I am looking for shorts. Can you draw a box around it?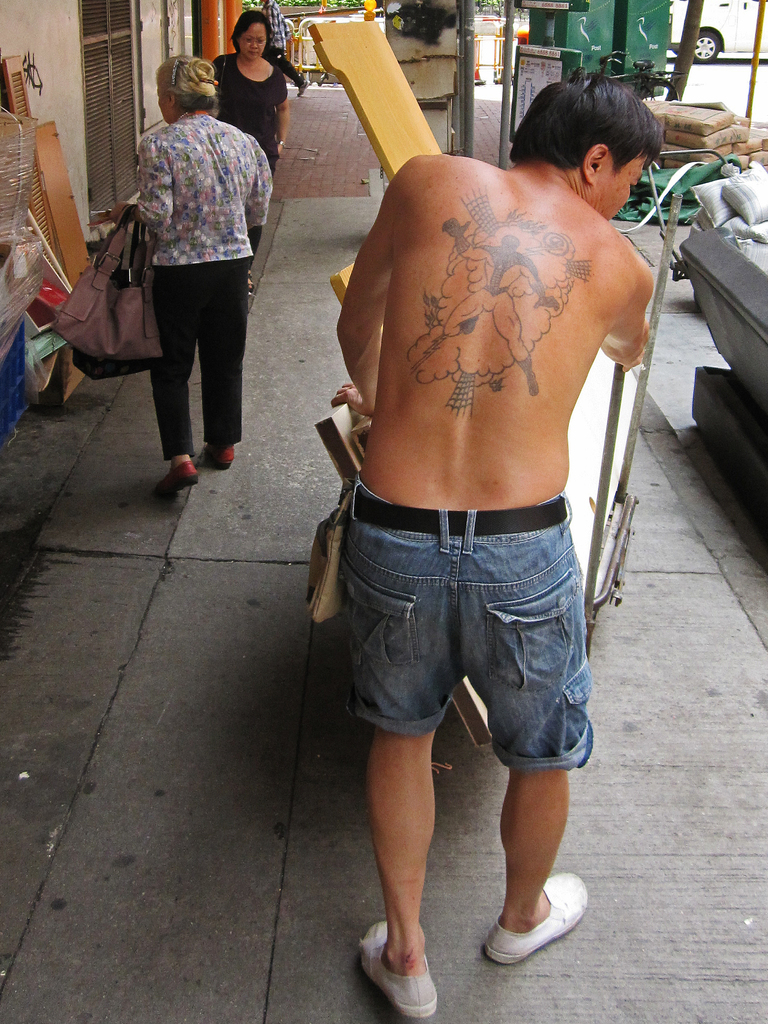
Sure, the bounding box is 344/491/596/771.
